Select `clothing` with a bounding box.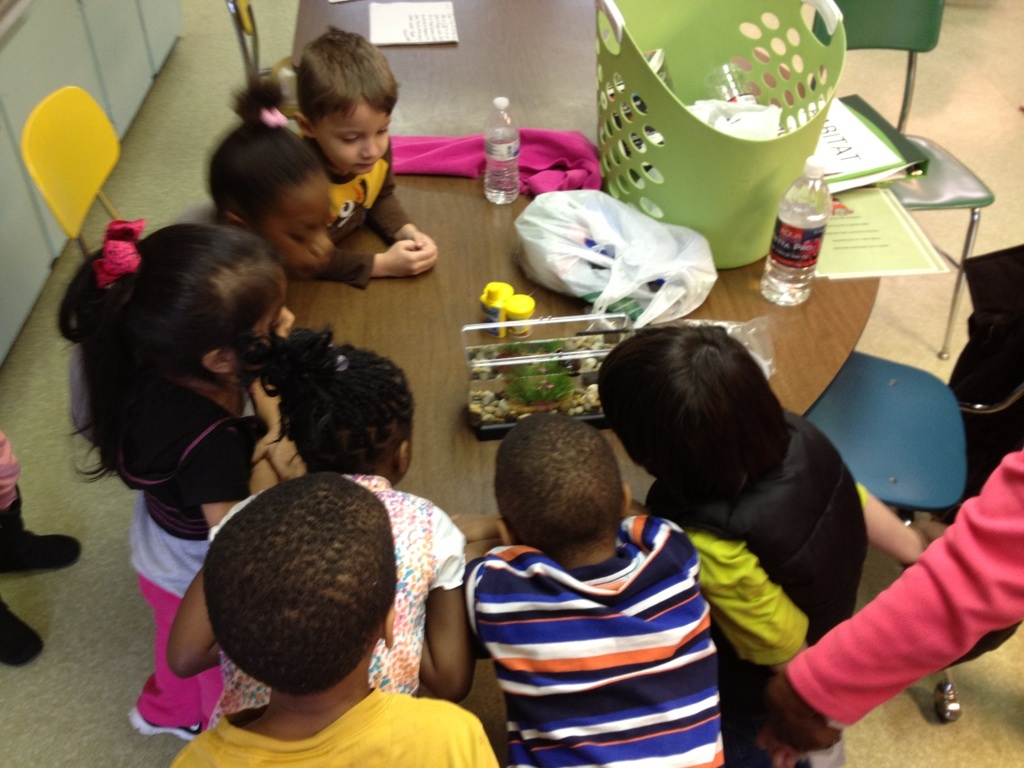
208, 464, 472, 720.
